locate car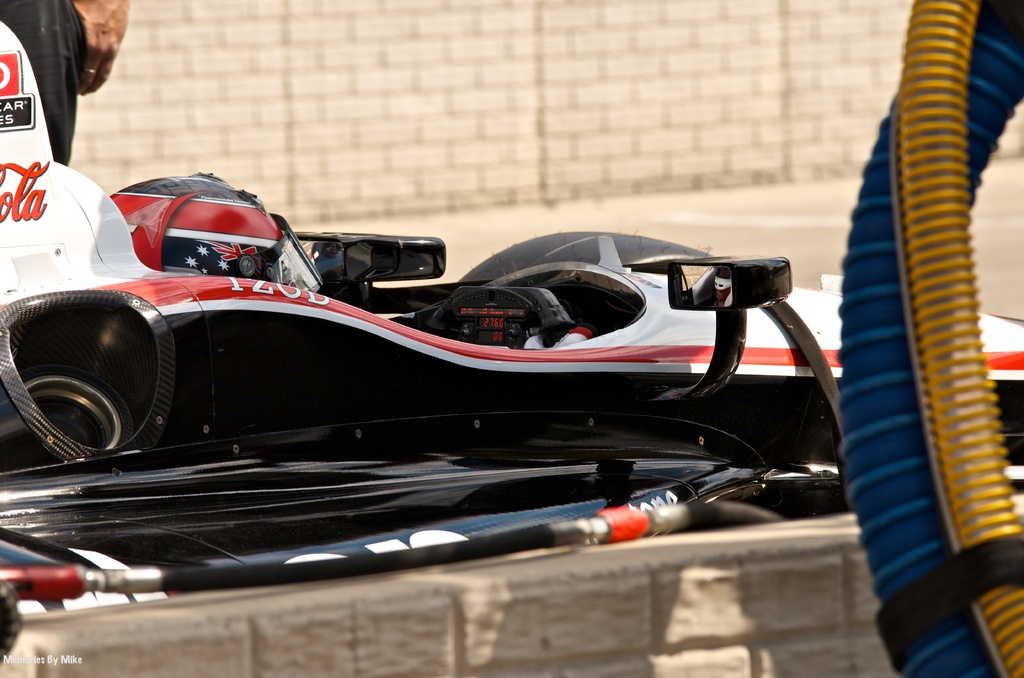
0 20 1023 616
